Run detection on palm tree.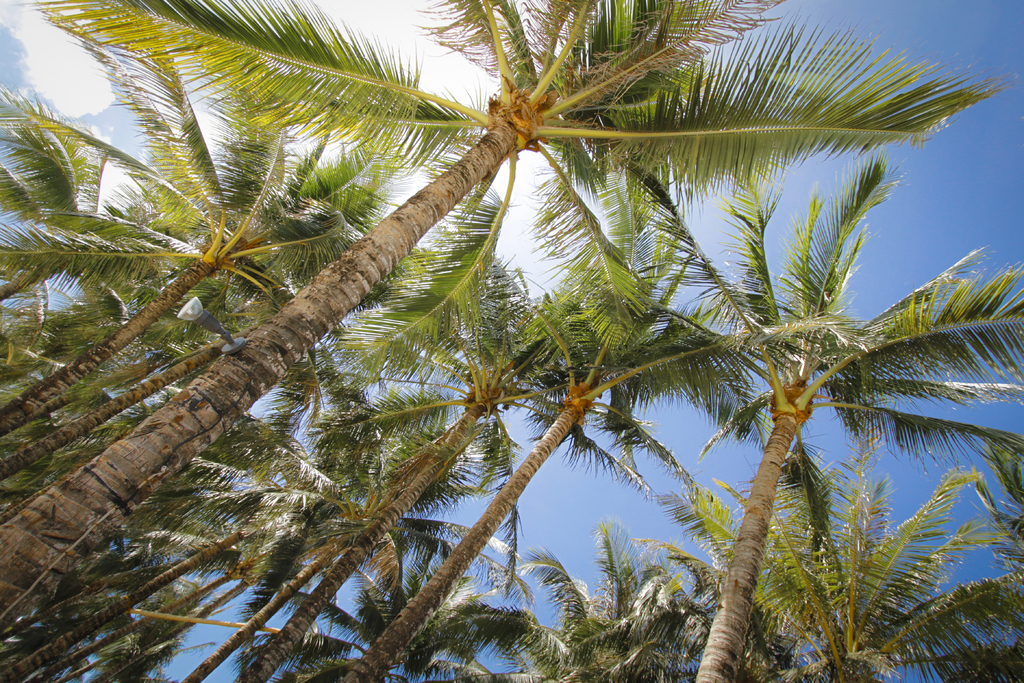
Result: detection(4, 210, 279, 429).
